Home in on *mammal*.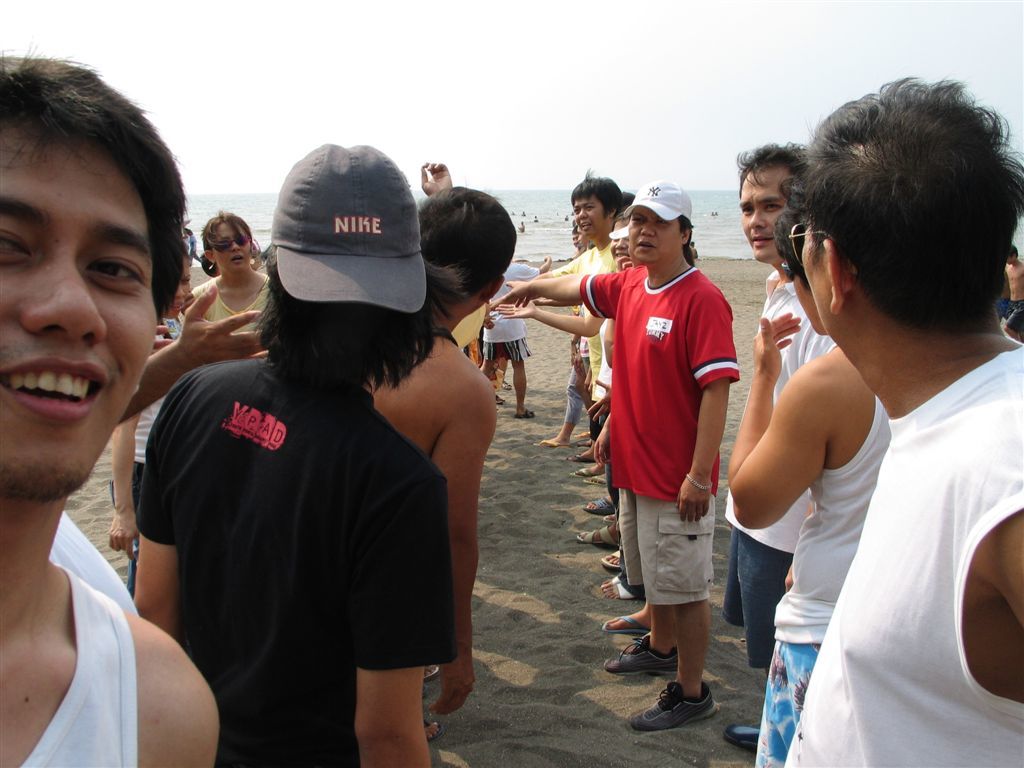
Homed in at x1=0, y1=43, x2=226, y2=767.
